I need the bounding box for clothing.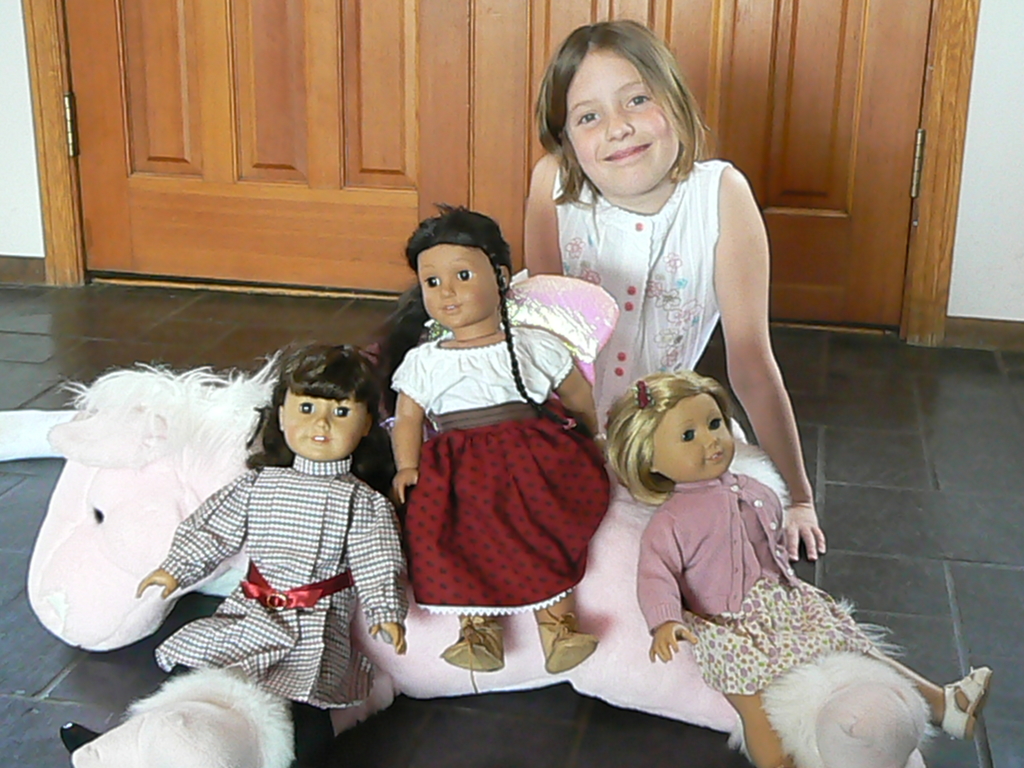
Here it is: x1=165, y1=463, x2=408, y2=725.
